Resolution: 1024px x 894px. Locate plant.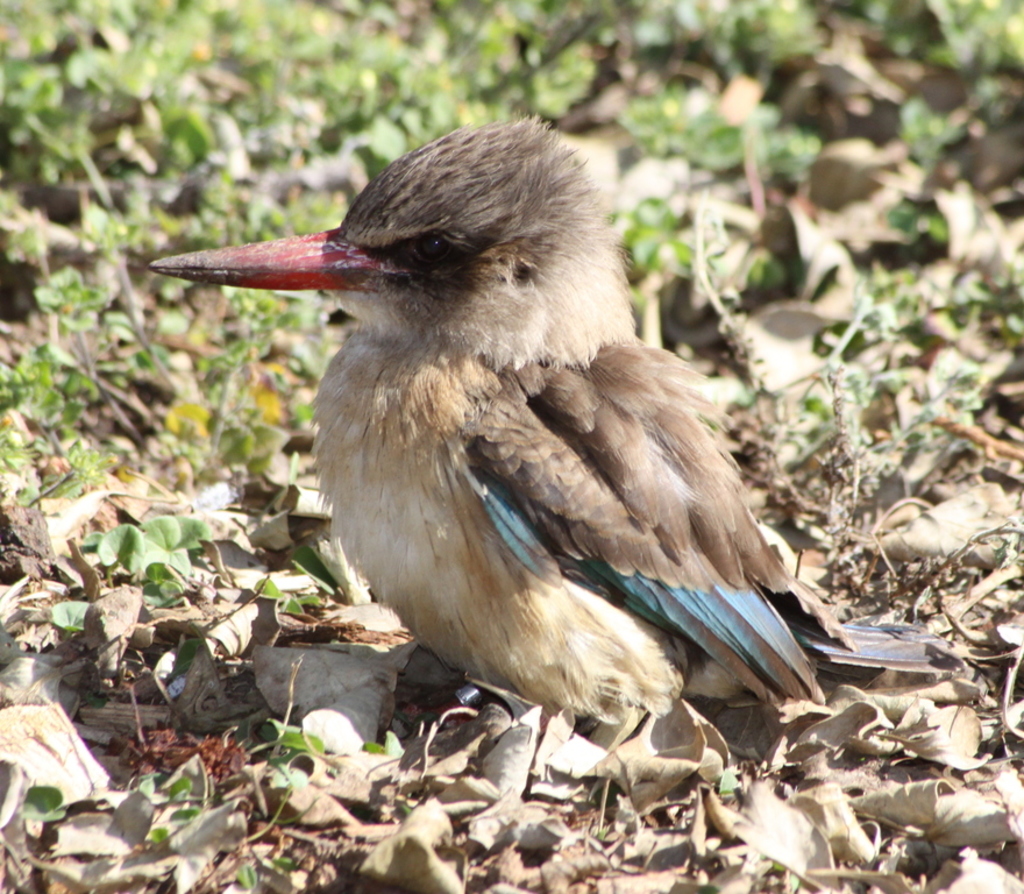
bbox(721, 769, 740, 792).
